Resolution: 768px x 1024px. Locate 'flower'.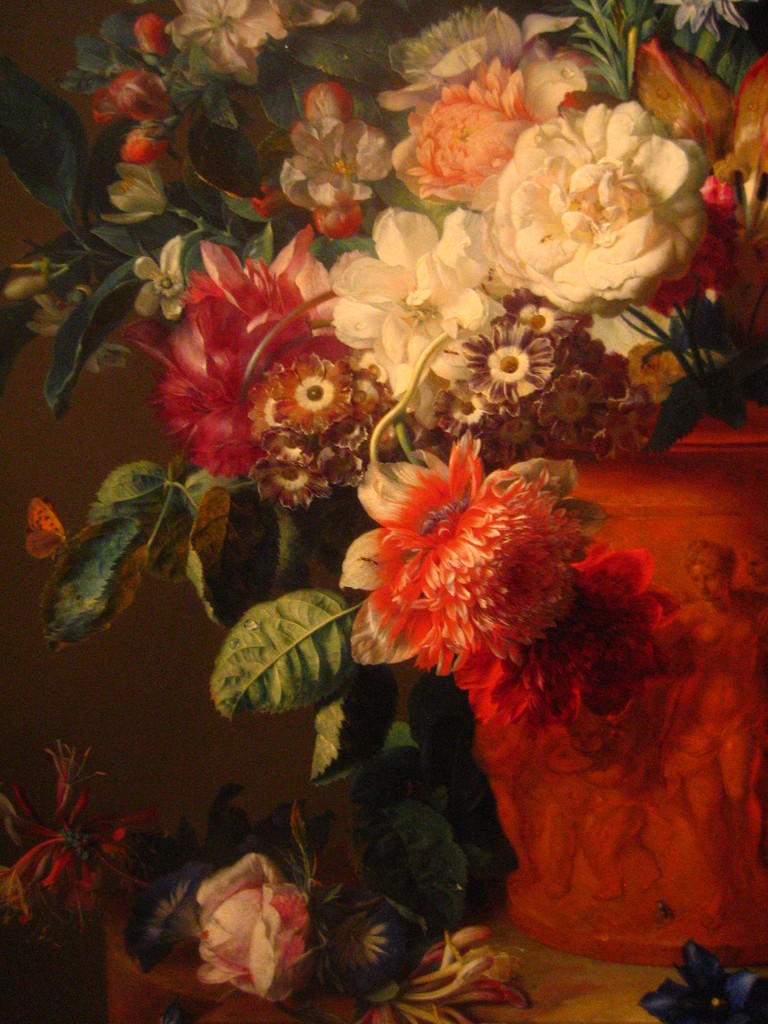
x1=275, y1=80, x2=394, y2=234.
